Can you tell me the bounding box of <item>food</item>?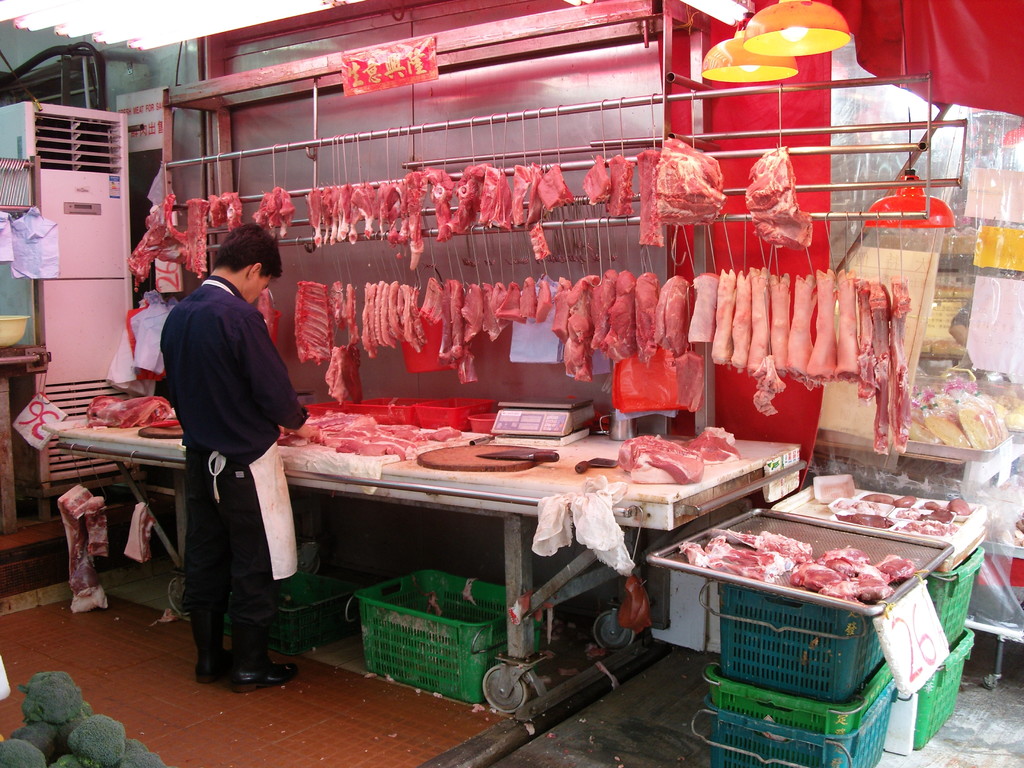
box=[684, 538, 796, 585].
